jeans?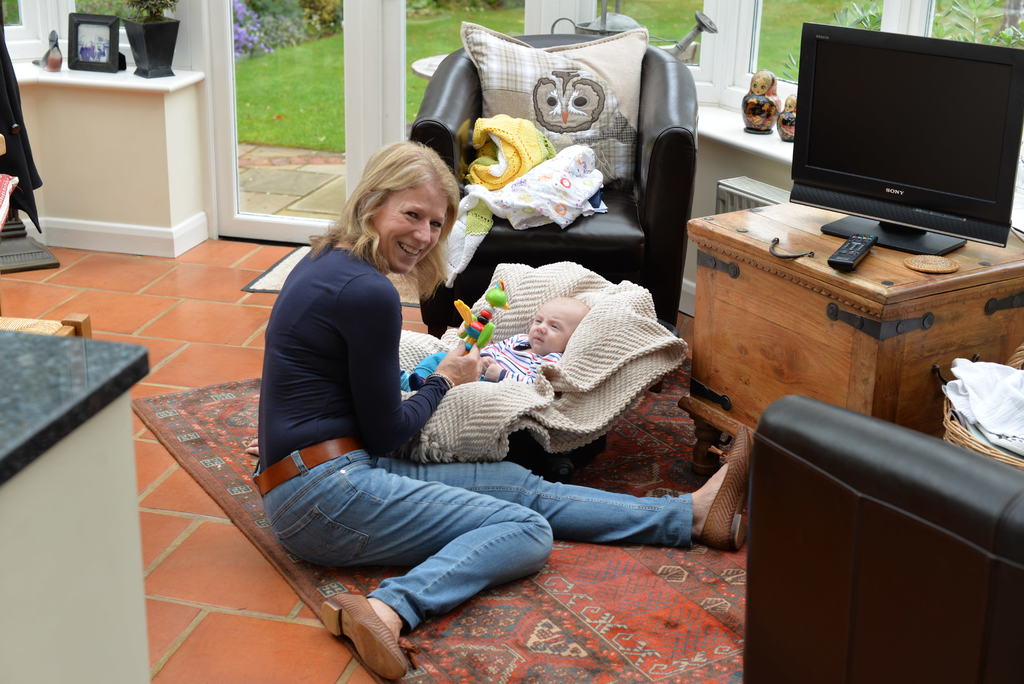
[x1=255, y1=446, x2=703, y2=634]
